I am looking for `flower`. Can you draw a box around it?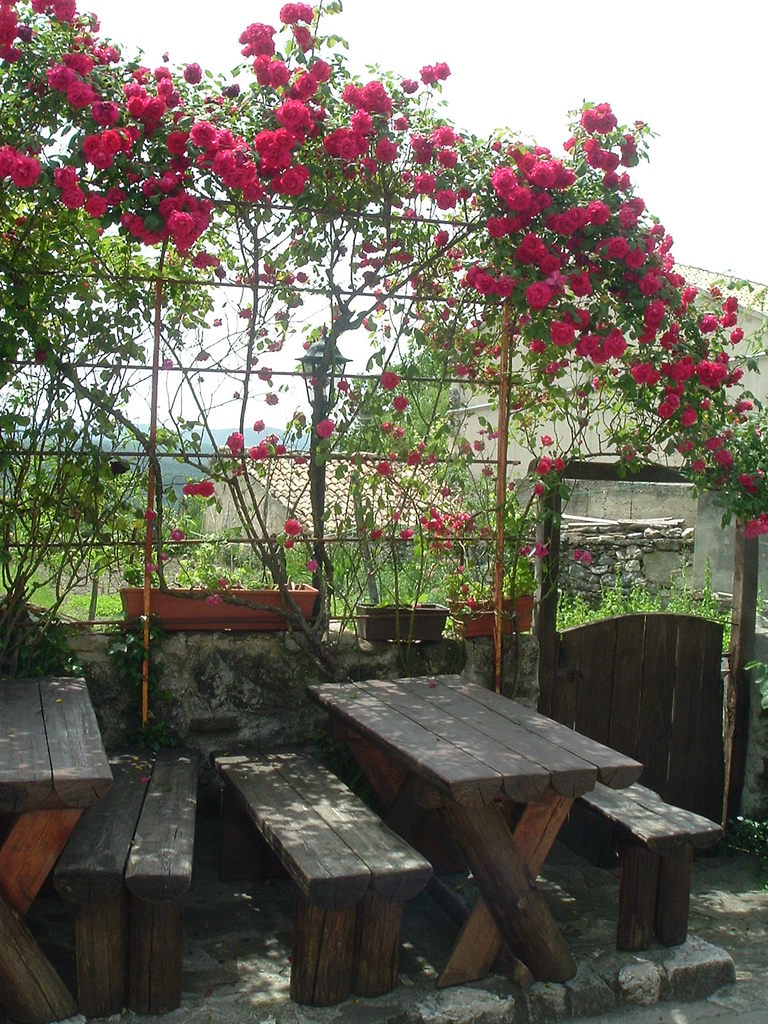
Sure, the bounding box is detection(401, 451, 424, 465).
